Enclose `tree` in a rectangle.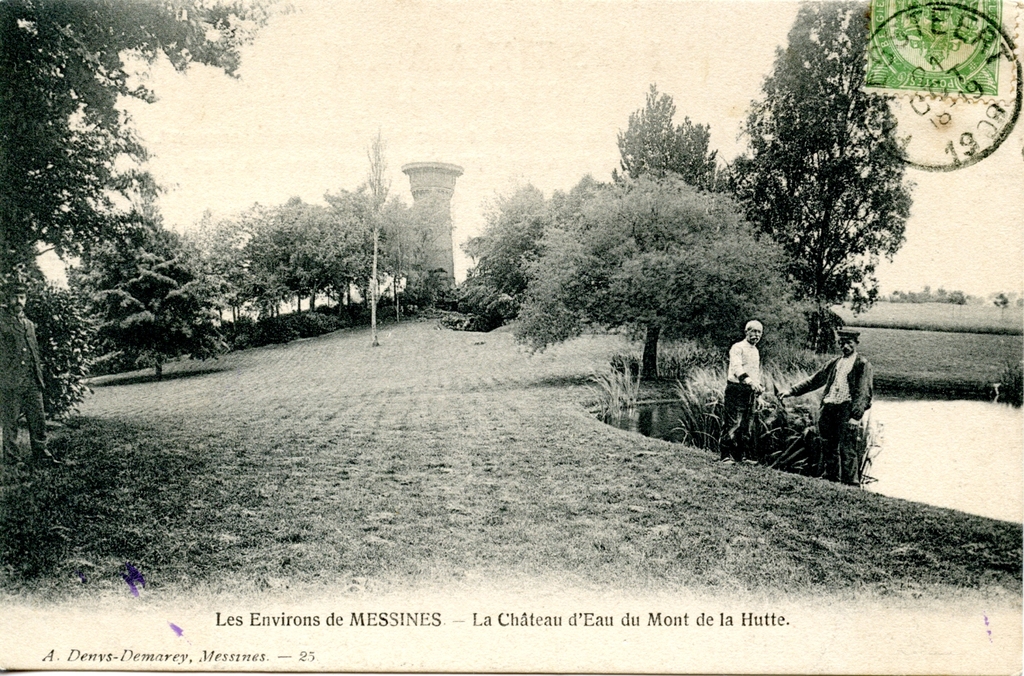
(x1=49, y1=141, x2=627, y2=385).
